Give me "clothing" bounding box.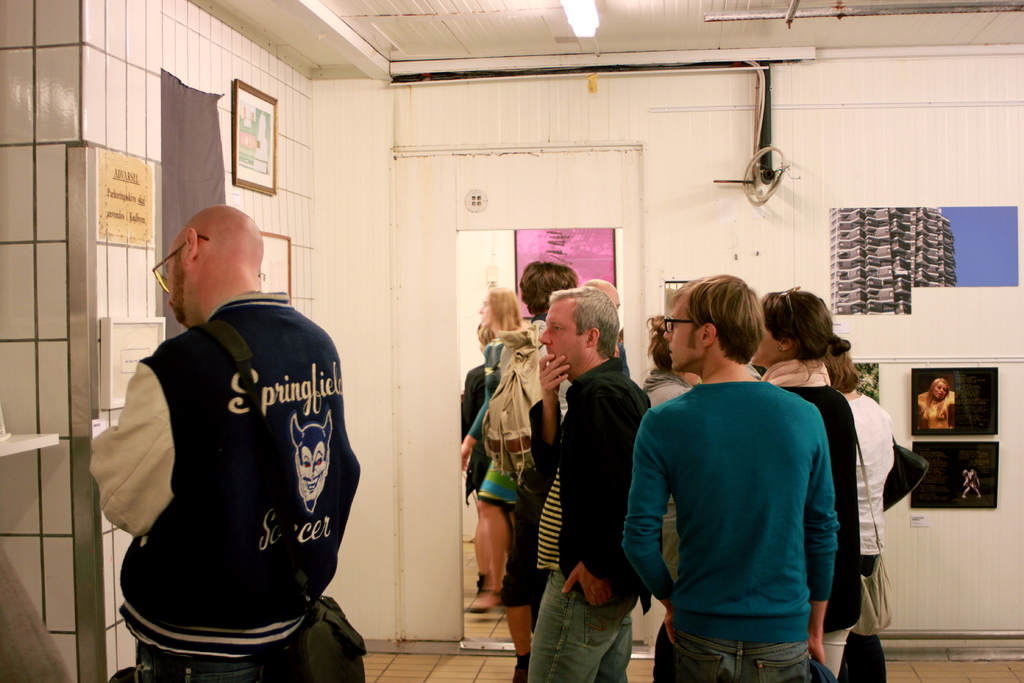
Rect(637, 370, 689, 581).
